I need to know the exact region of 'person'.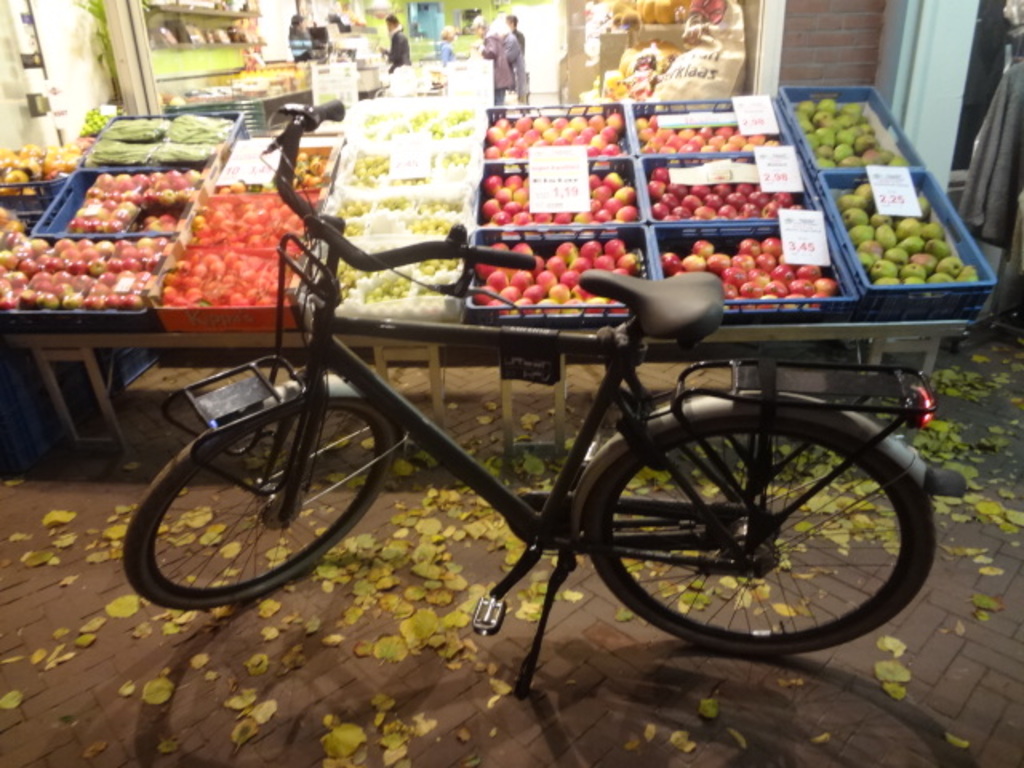
Region: x1=474 y1=8 x2=520 y2=98.
